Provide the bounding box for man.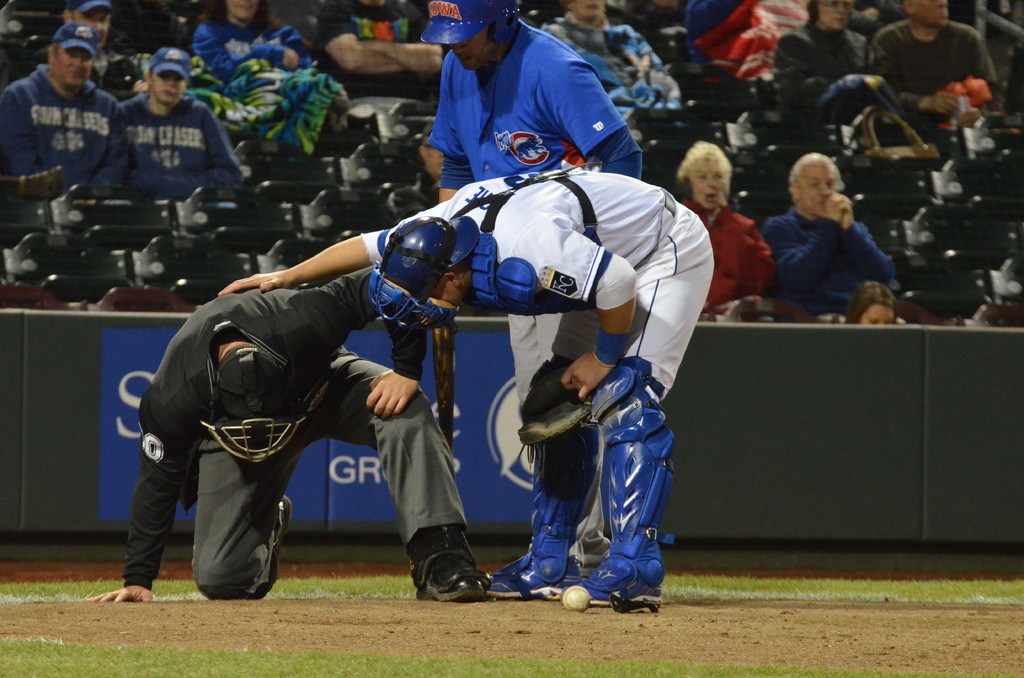
(x1=116, y1=45, x2=242, y2=202).
